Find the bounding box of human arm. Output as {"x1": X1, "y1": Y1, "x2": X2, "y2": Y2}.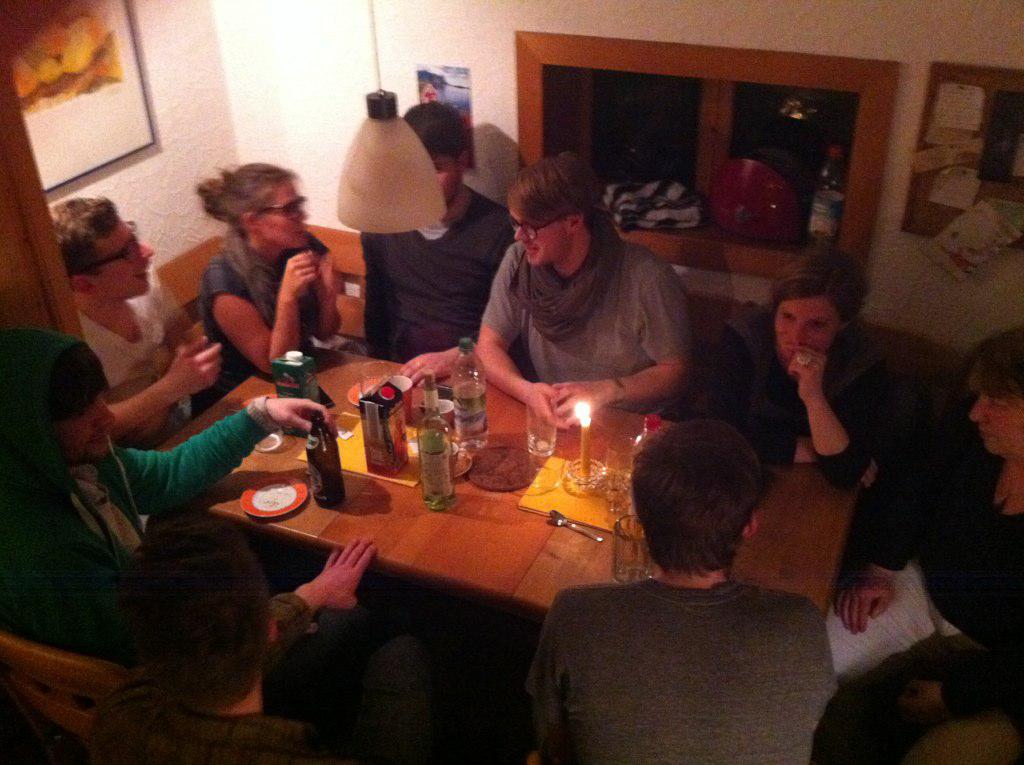
{"x1": 472, "y1": 242, "x2": 563, "y2": 431}.
